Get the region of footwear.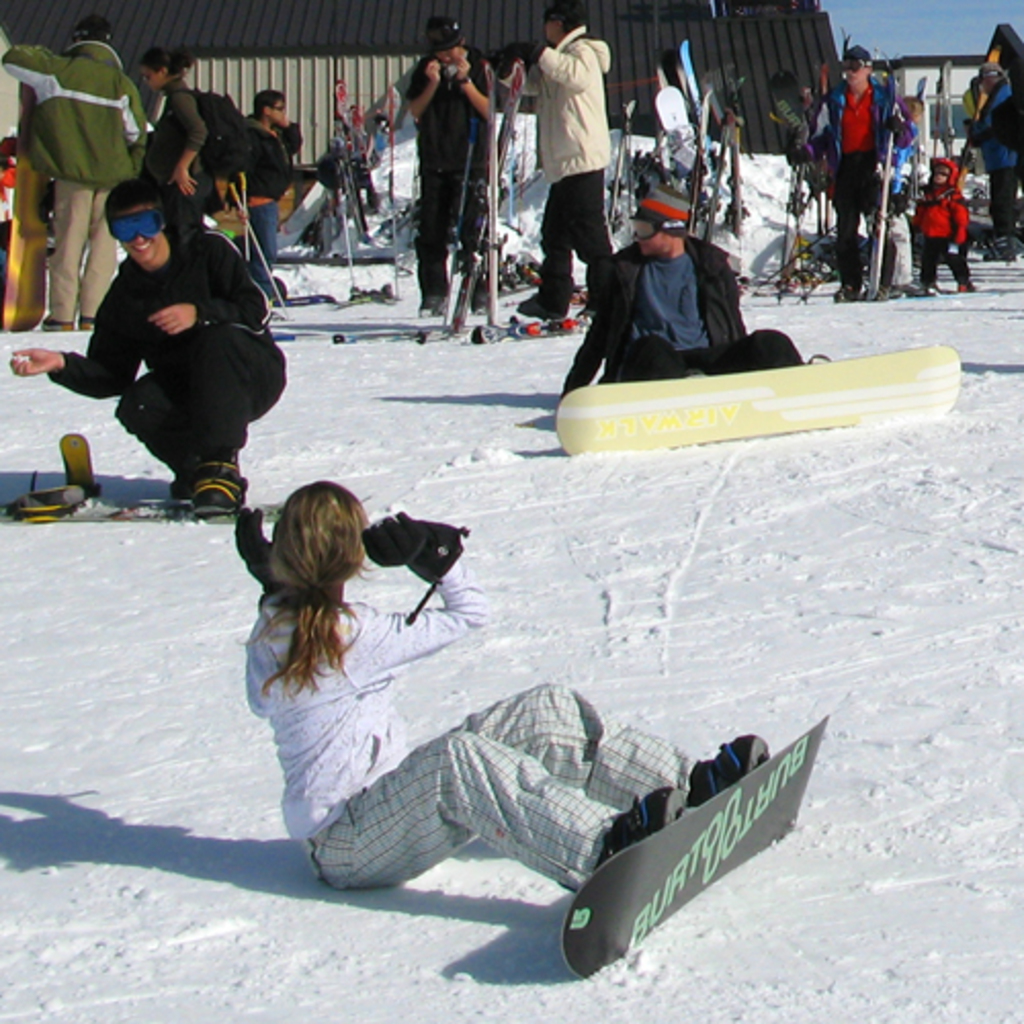
<bbox>678, 731, 774, 815</bbox>.
